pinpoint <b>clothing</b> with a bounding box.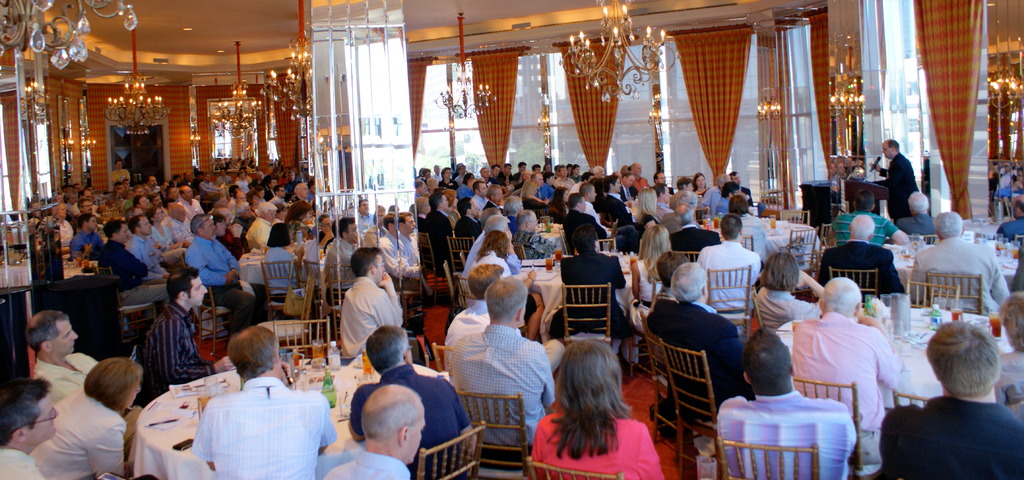
BBox(995, 351, 1023, 413).
